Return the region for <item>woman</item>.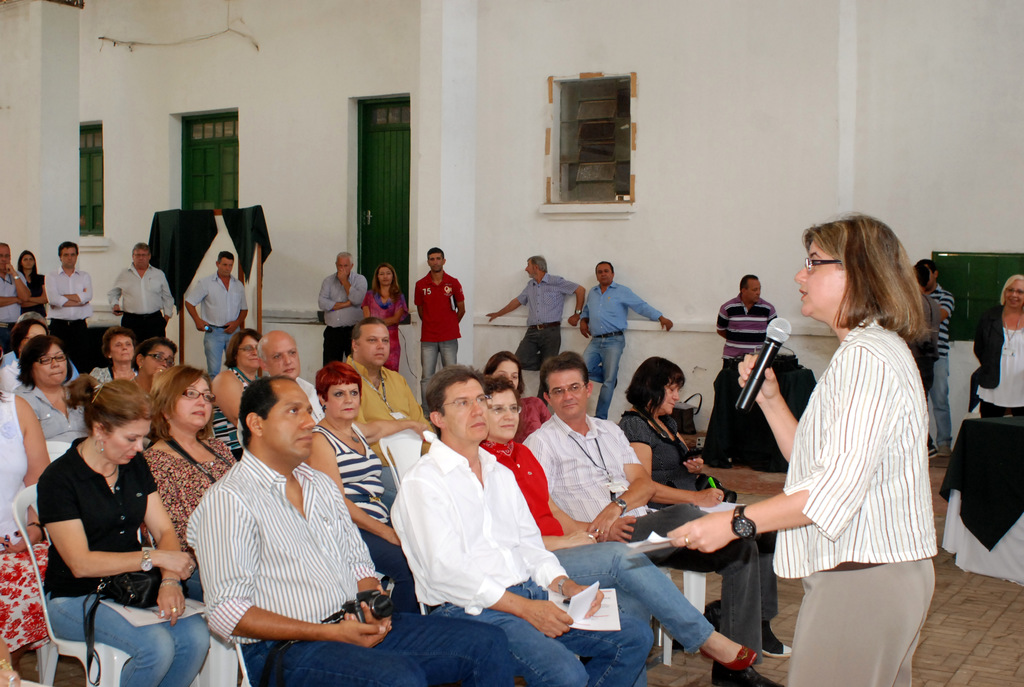
box=[973, 275, 1023, 420].
